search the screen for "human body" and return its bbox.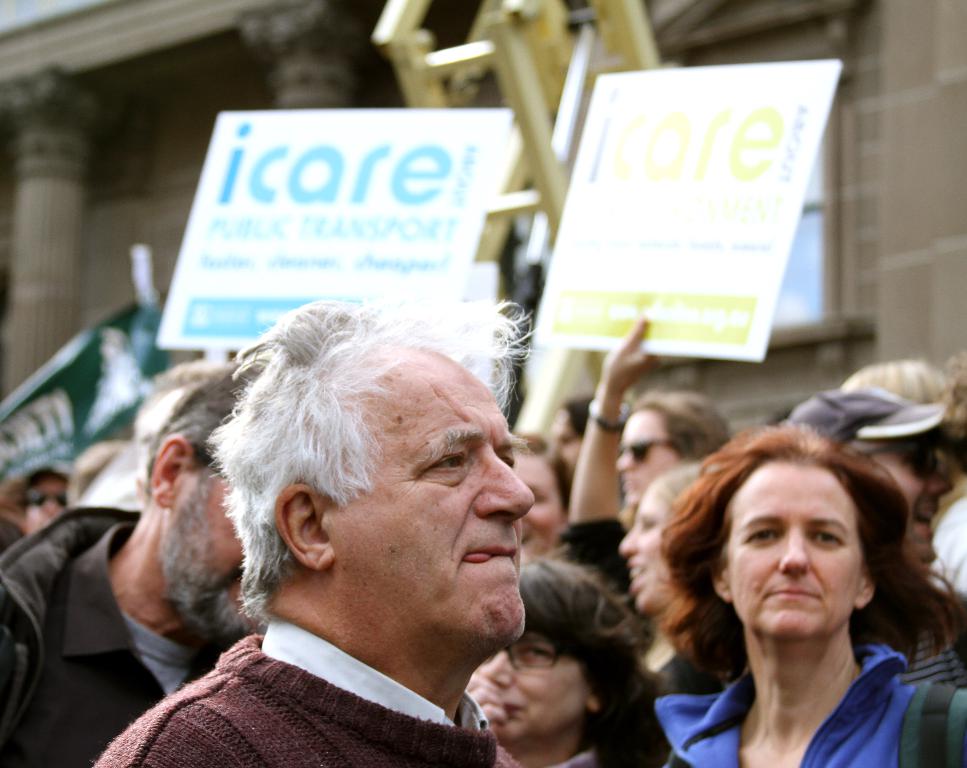
Found: 543,401,583,462.
